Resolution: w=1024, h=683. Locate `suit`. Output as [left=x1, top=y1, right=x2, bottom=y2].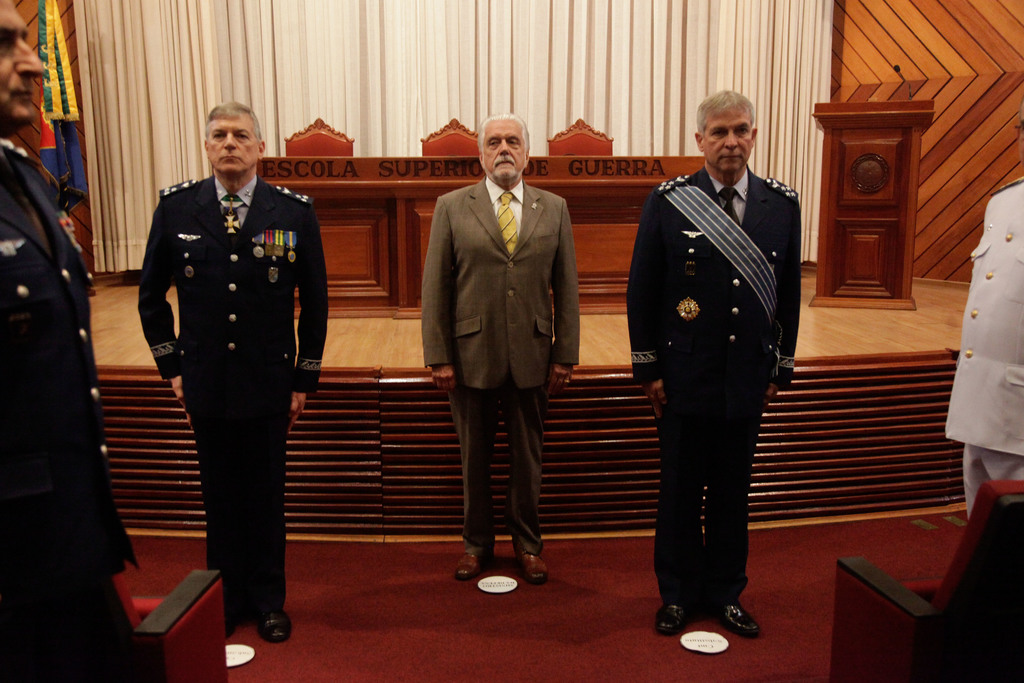
[left=0, top=138, right=138, bottom=682].
